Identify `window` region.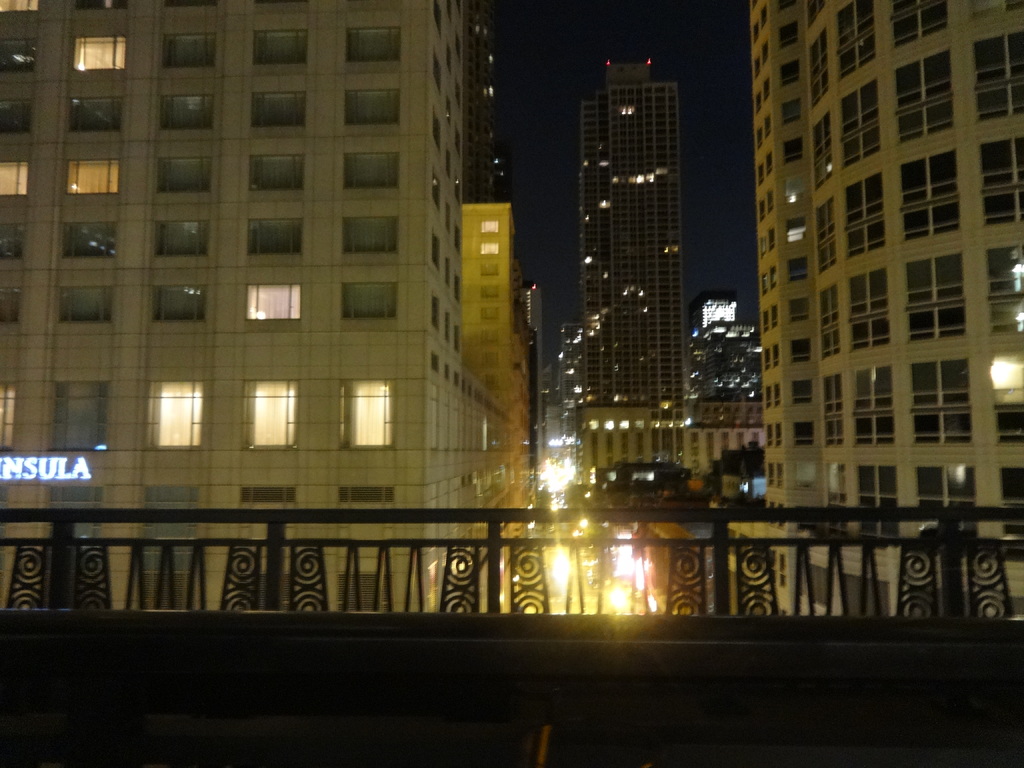
Region: [left=796, top=412, right=813, bottom=442].
